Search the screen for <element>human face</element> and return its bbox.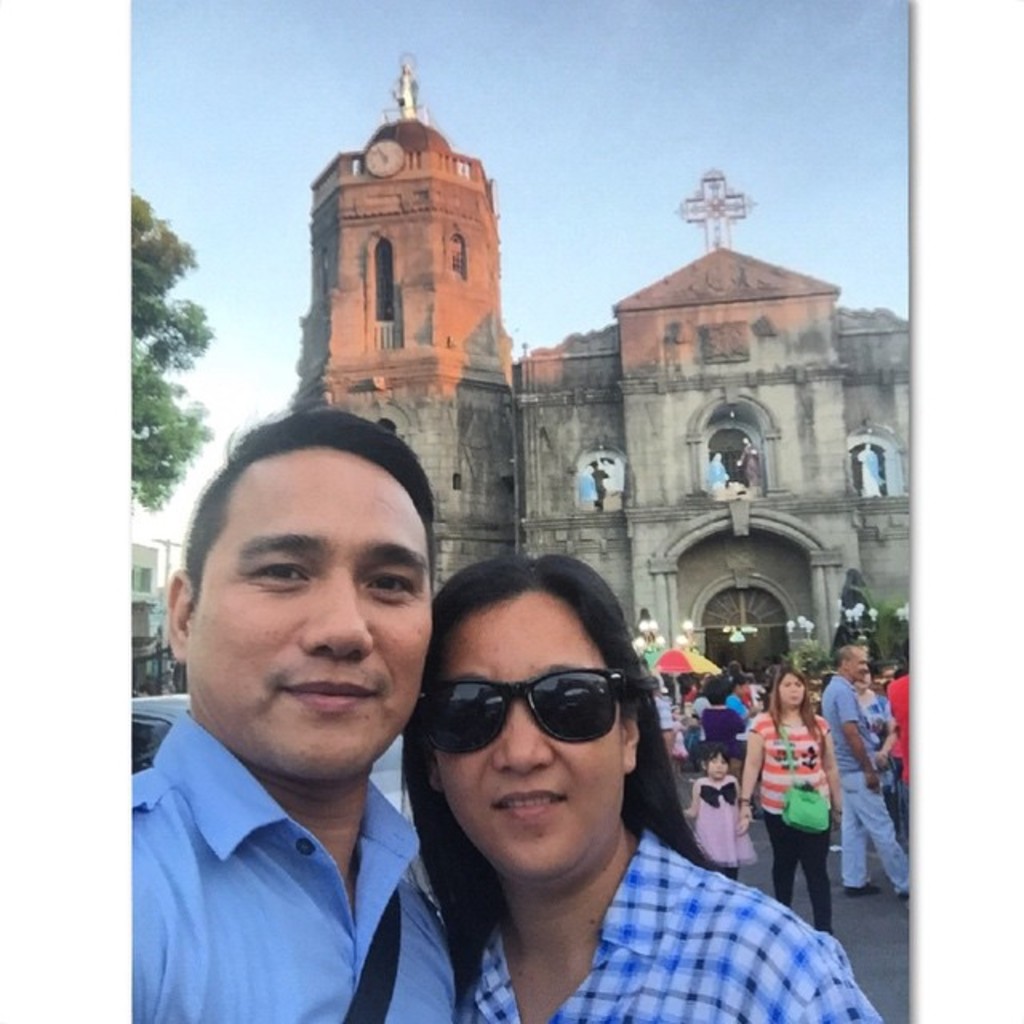
Found: select_region(437, 594, 624, 882).
